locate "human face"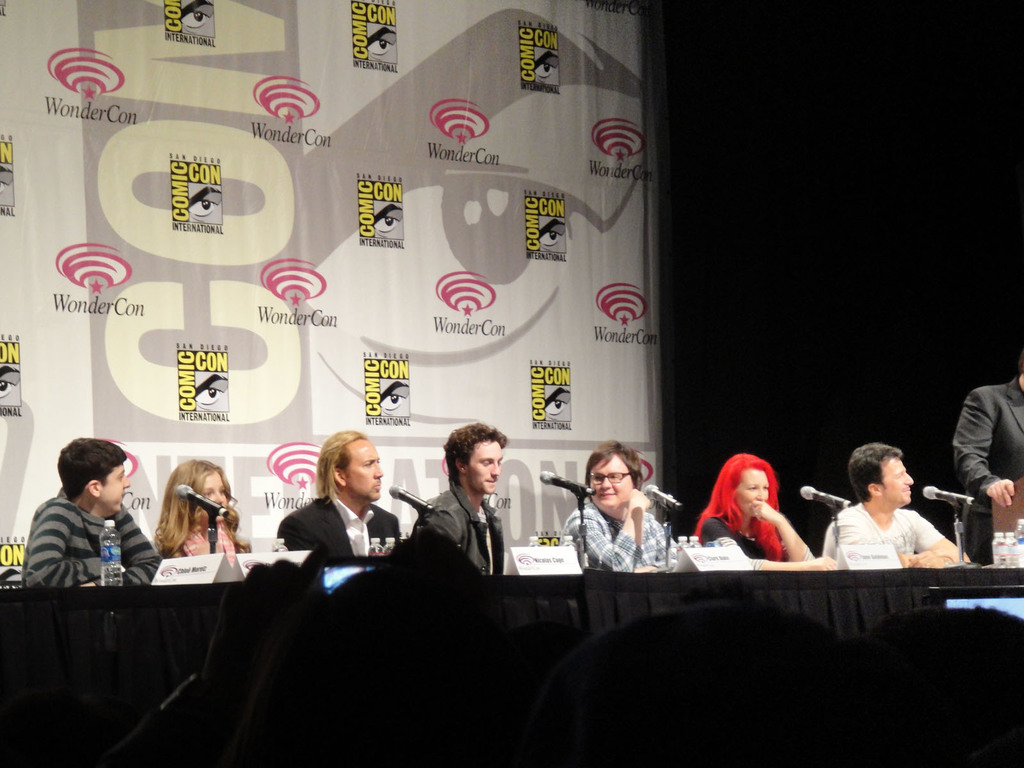
crop(97, 461, 135, 513)
